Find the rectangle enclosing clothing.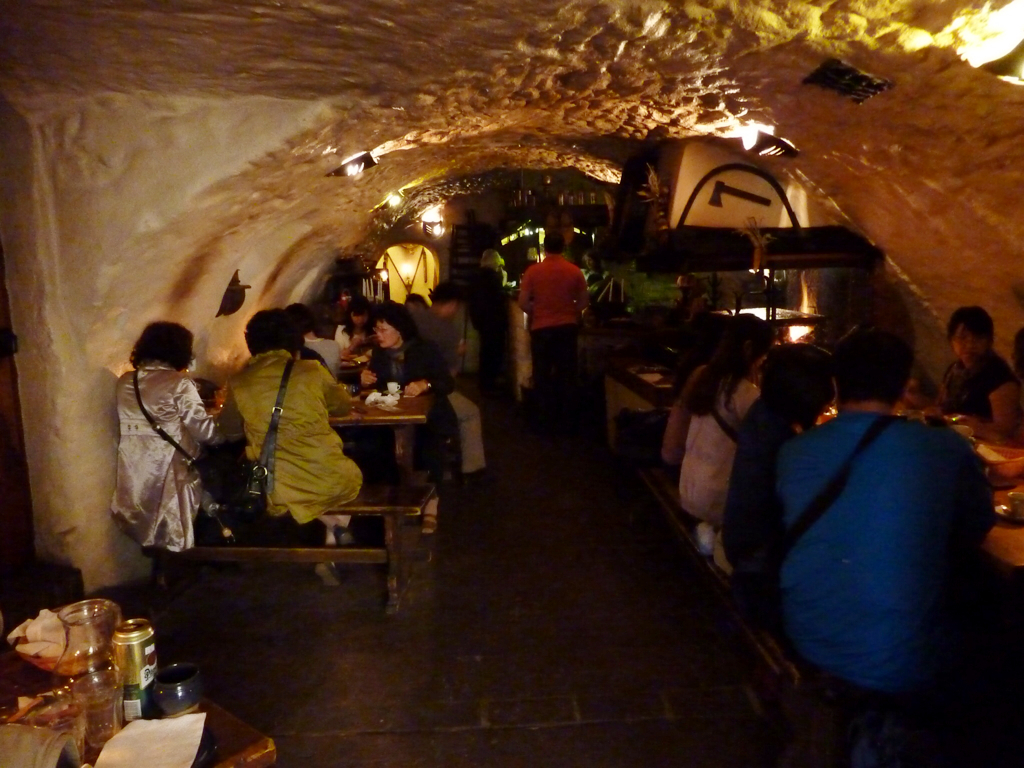
<box>518,259,590,420</box>.
